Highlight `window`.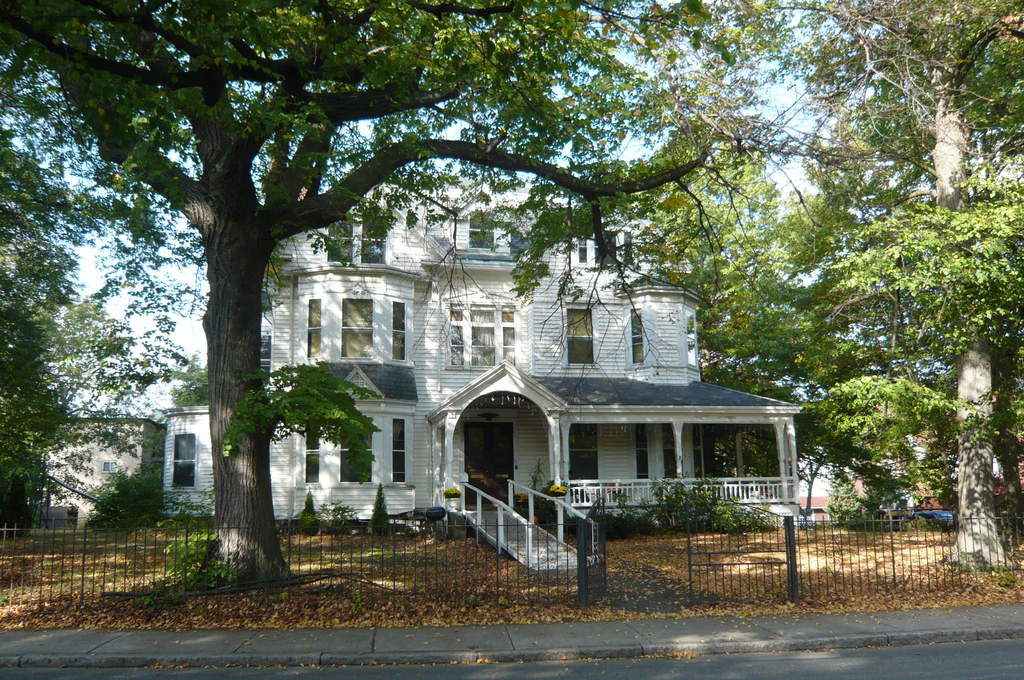
Highlighted region: bbox=[297, 405, 416, 489].
